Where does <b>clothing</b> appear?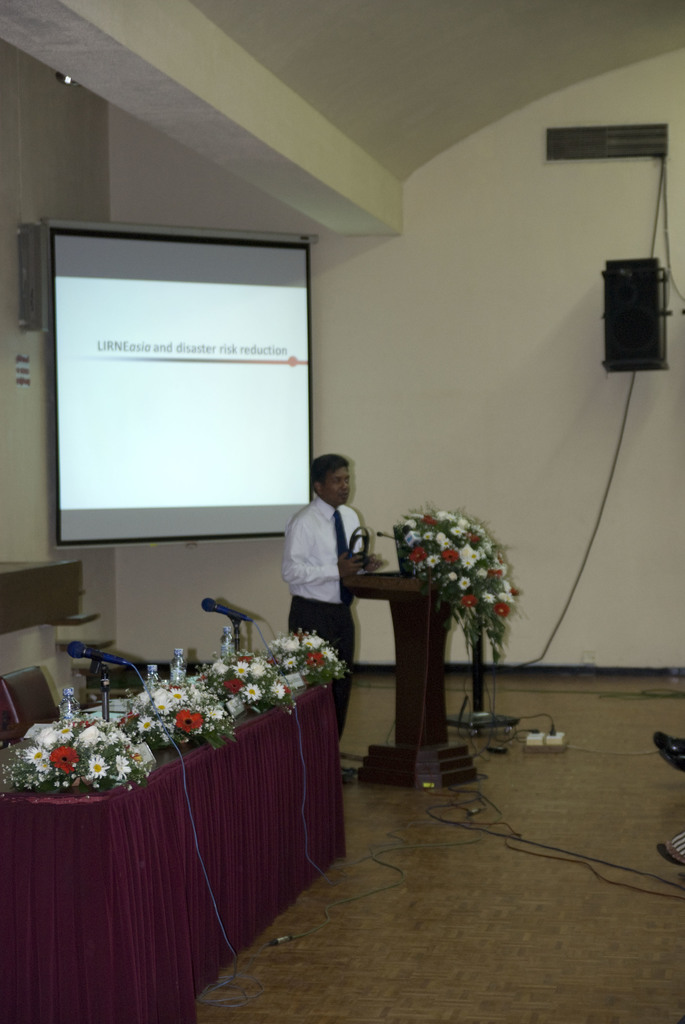
Appears at BBox(278, 497, 365, 746).
